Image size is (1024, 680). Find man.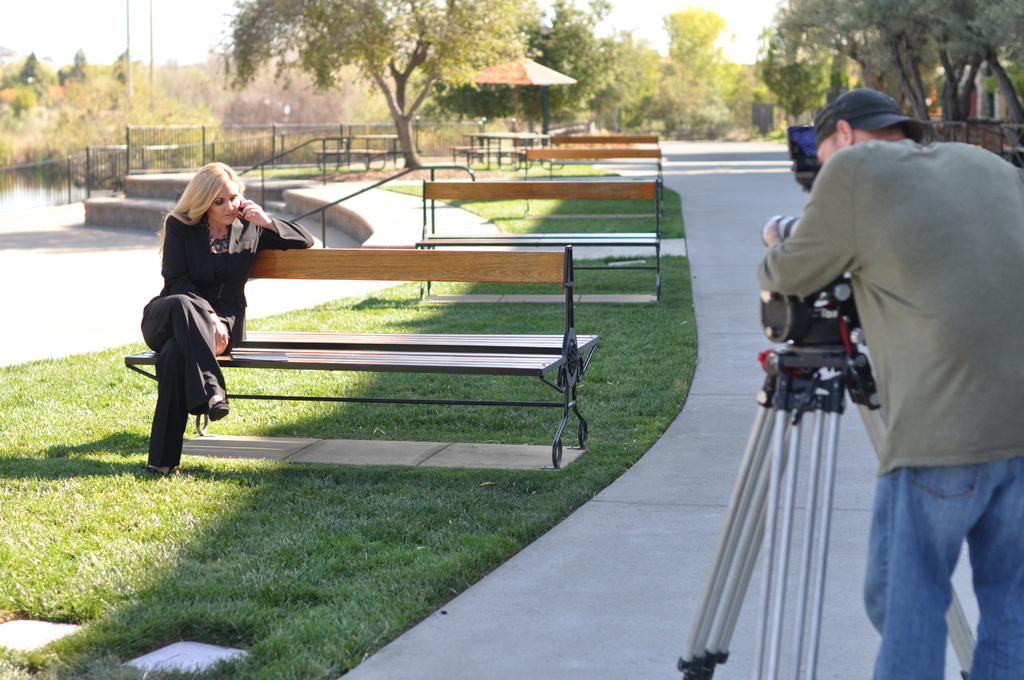
<box>790,82,1017,661</box>.
